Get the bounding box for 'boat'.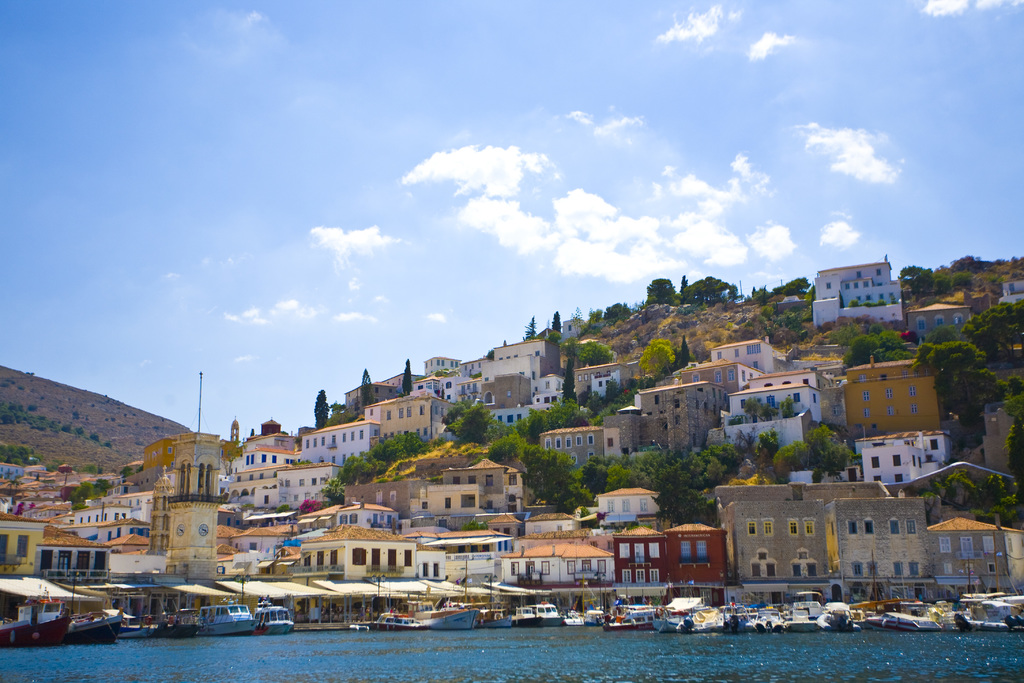
(x1=200, y1=602, x2=260, y2=634).
